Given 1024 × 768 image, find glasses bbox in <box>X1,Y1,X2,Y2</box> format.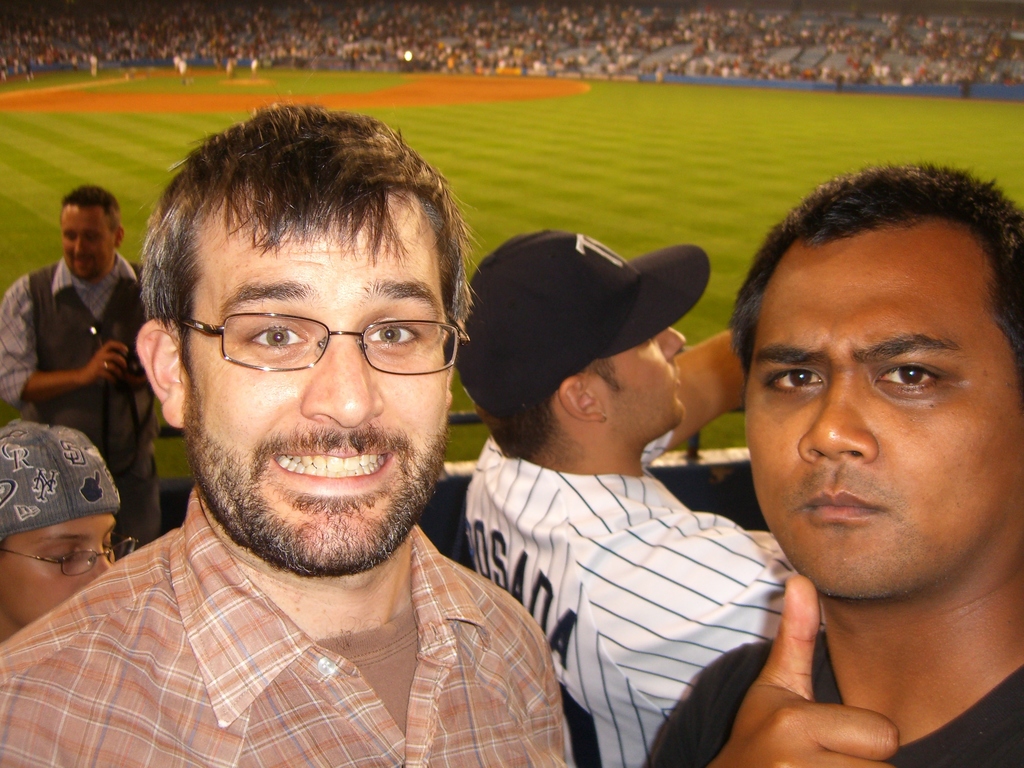
<box>166,314,455,377</box>.
